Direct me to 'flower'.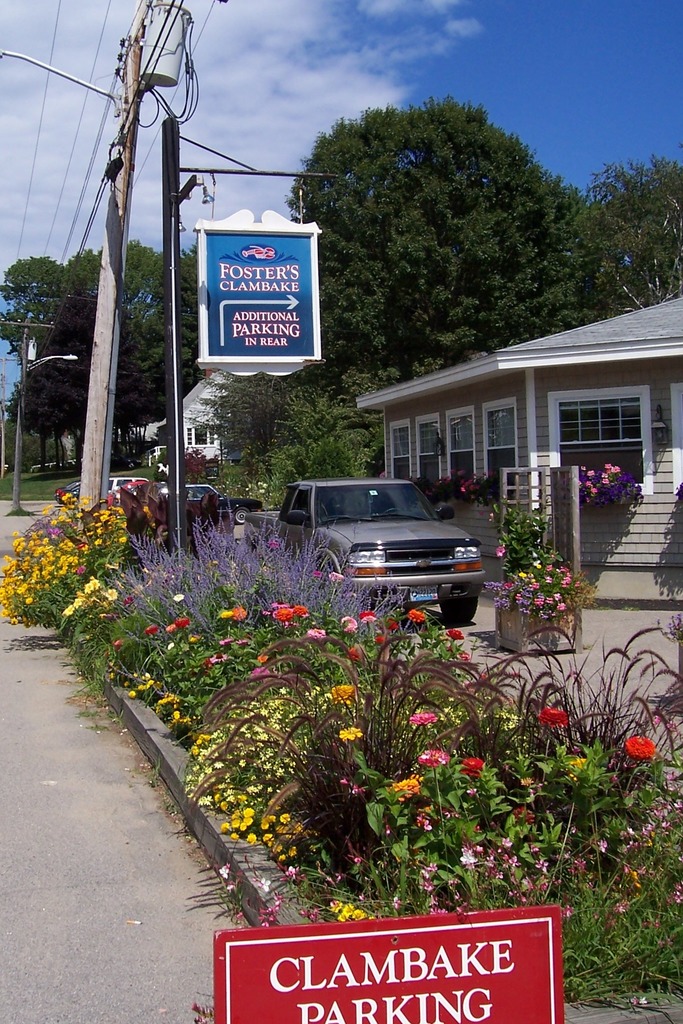
Direction: bbox=[220, 610, 231, 619].
